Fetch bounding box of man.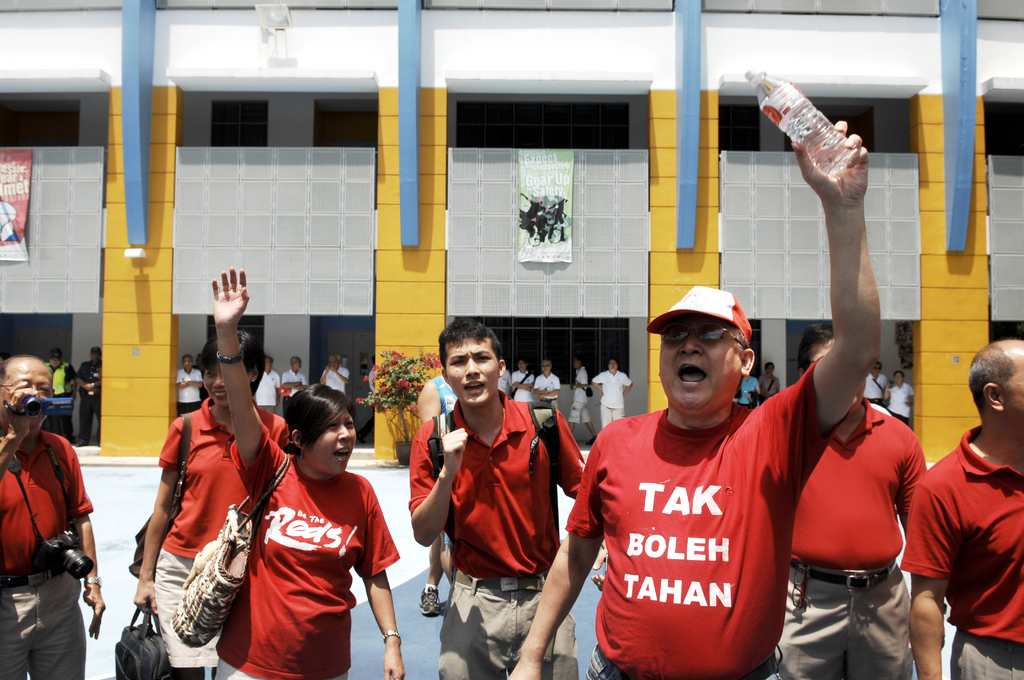
Bbox: 47/348/72/432.
